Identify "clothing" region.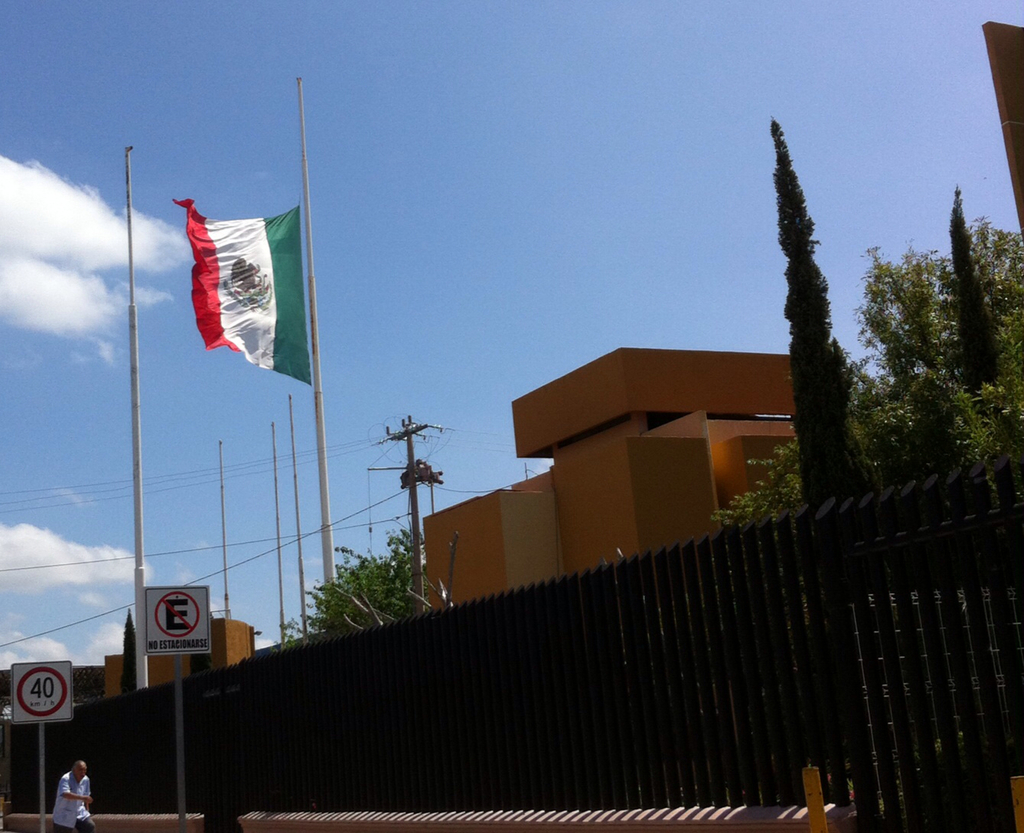
Region: detection(49, 775, 100, 832).
